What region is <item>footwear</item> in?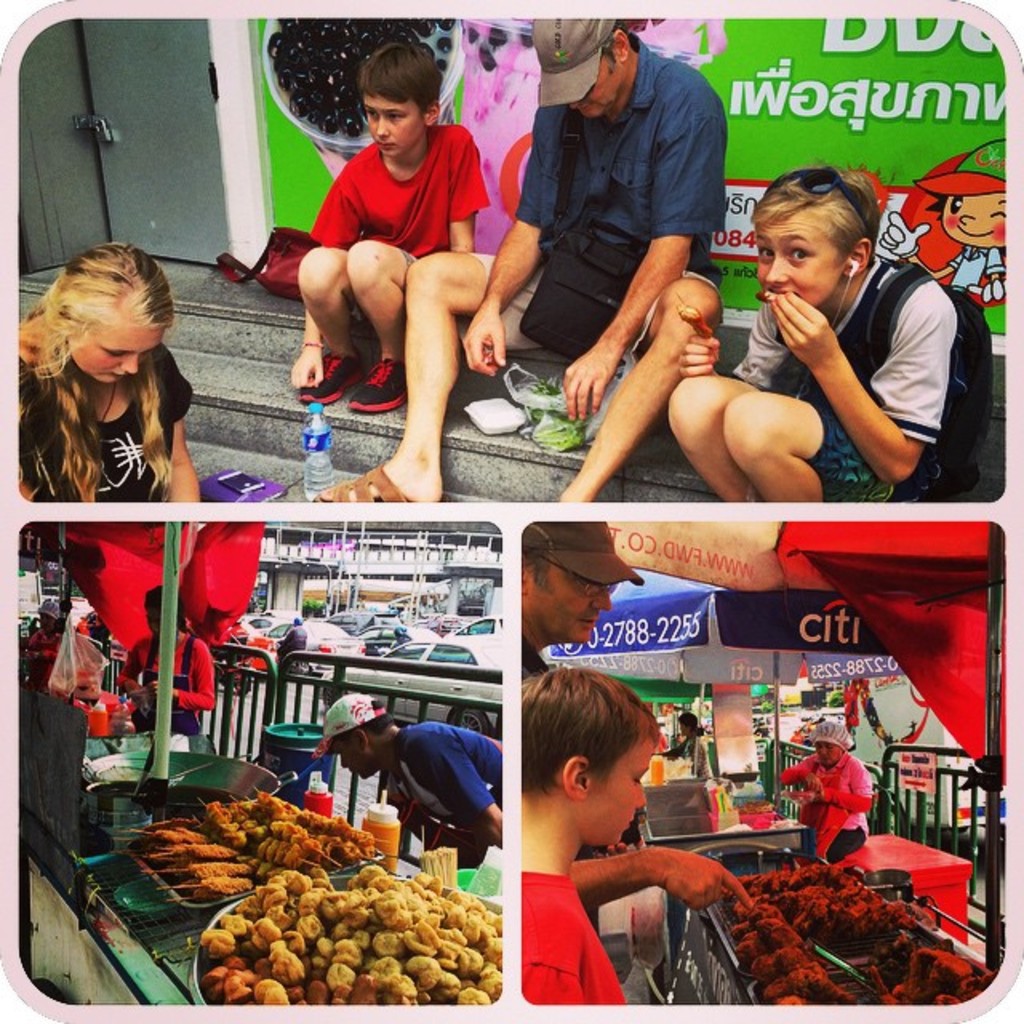
<region>350, 355, 411, 413</region>.
